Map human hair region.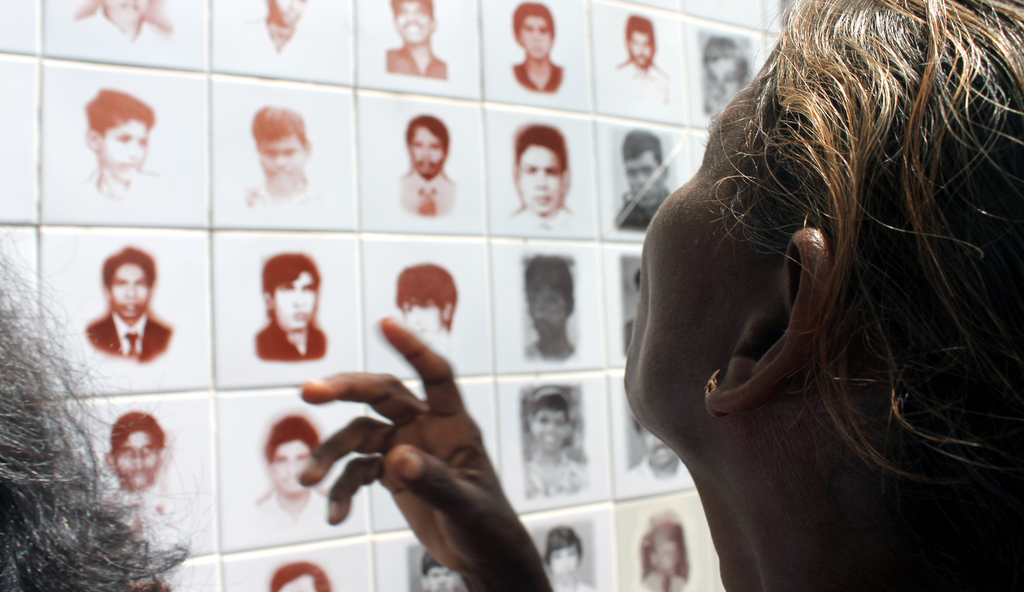
Mapped to locate(109, 412, 166, 460).
